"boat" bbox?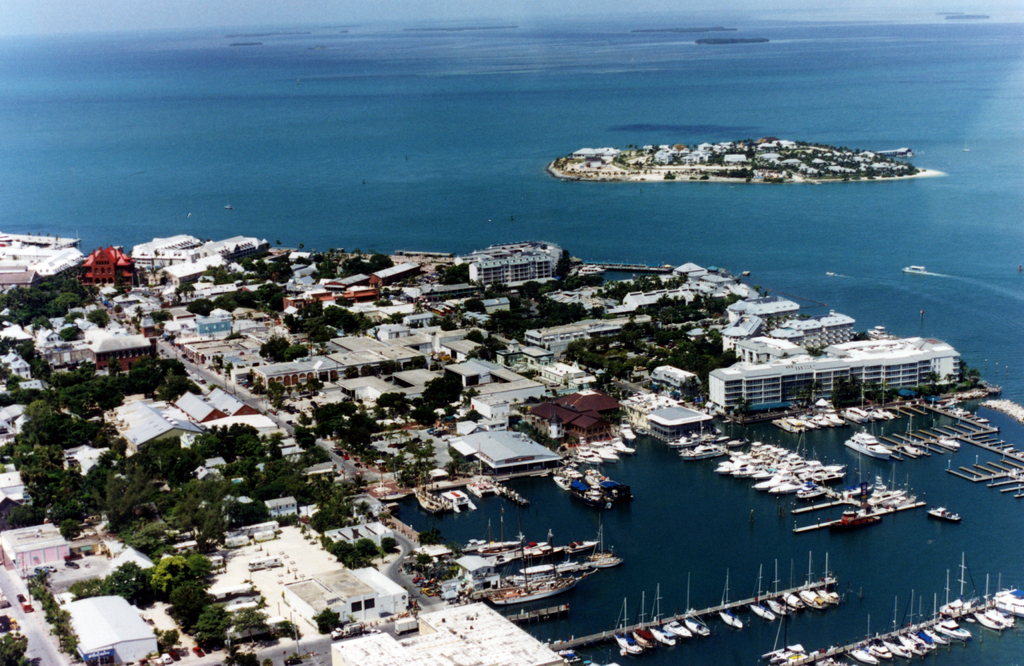
box=[935, 431, 964, 452]
